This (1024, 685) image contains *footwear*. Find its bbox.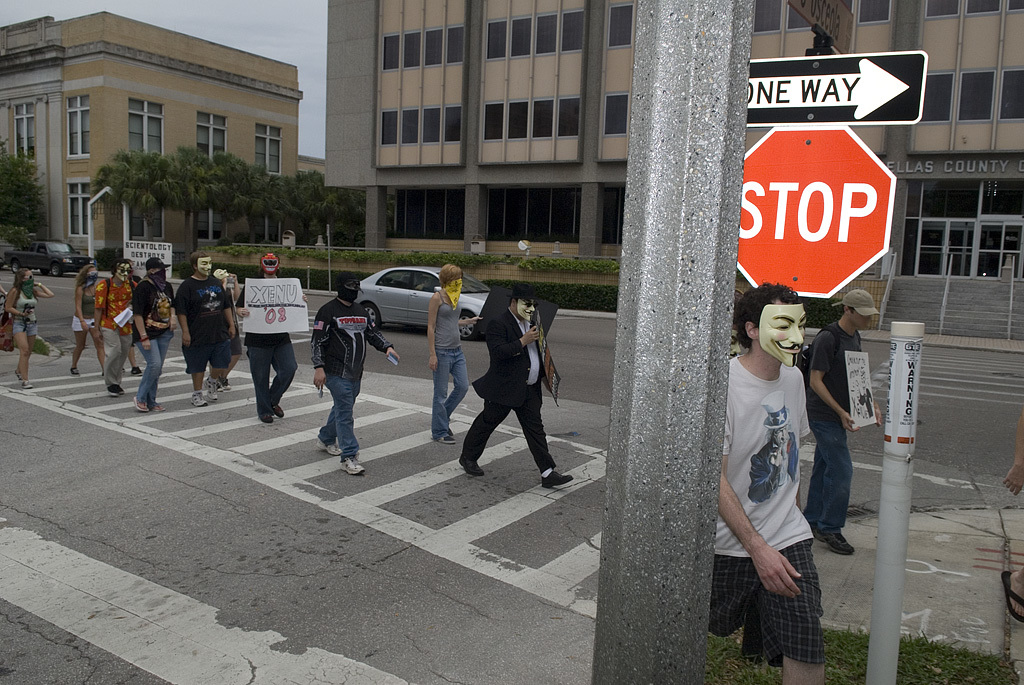
[x1=200, y1=377, x2=222, y2=403].
